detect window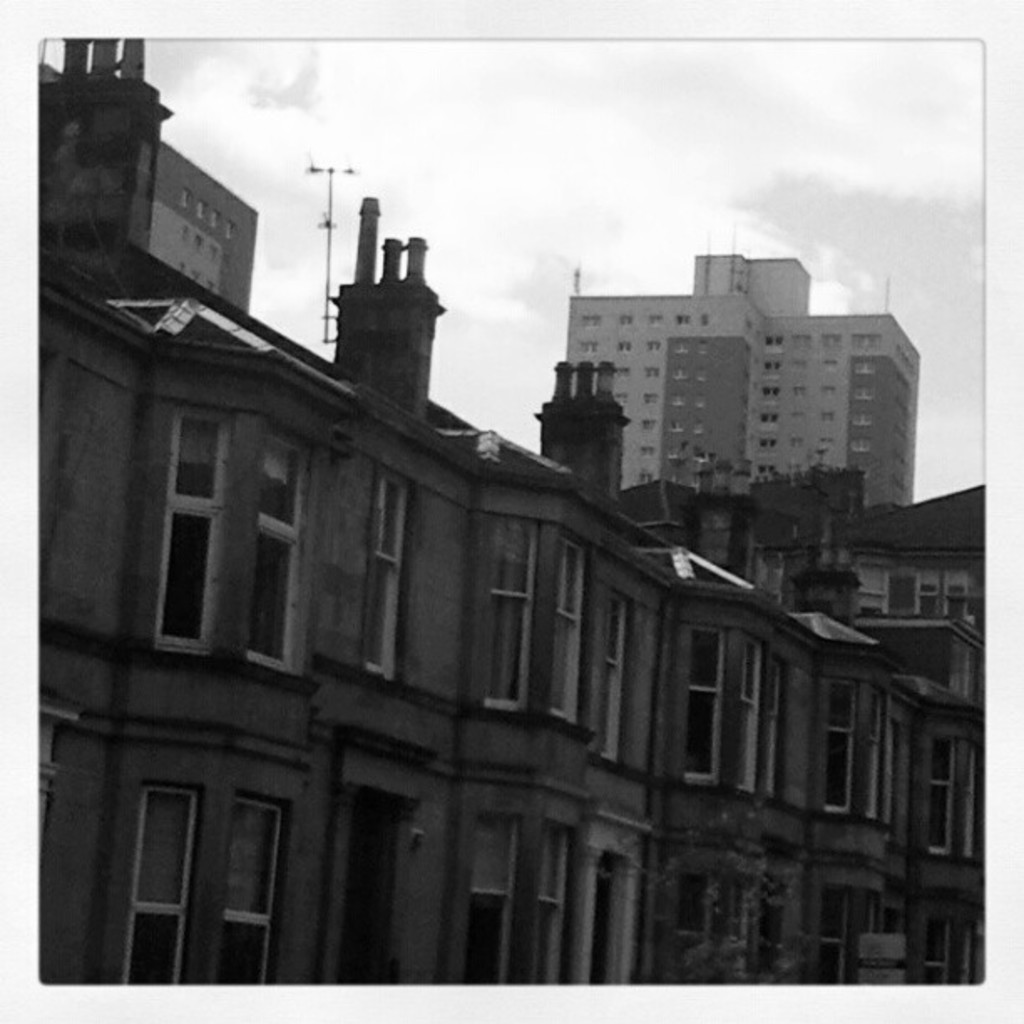
<box>181,223,191,244</box>
